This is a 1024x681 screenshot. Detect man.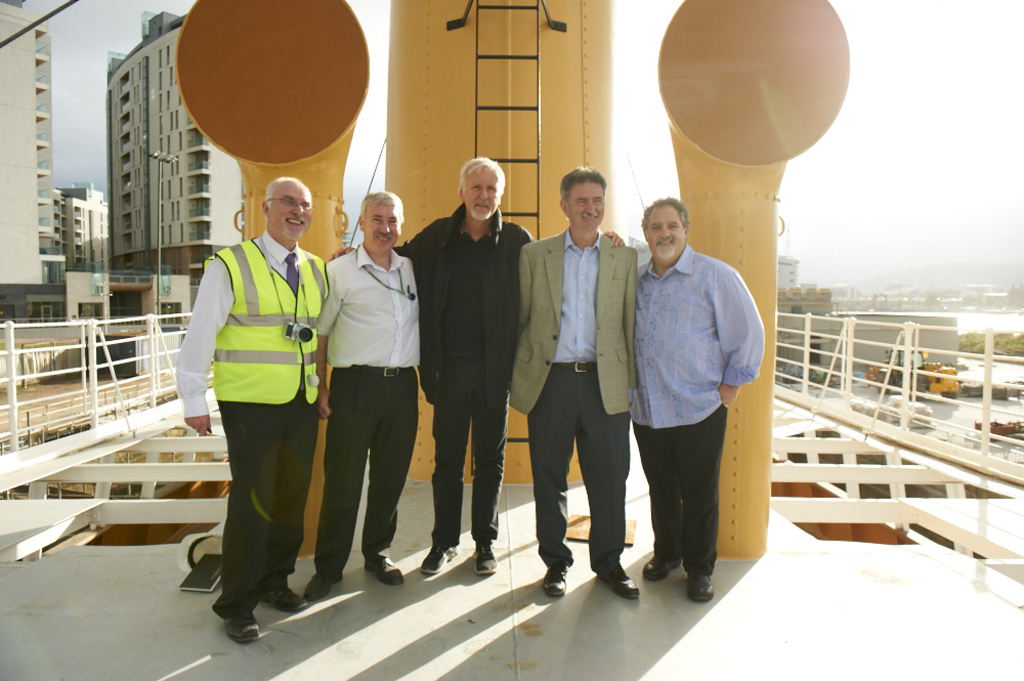
pyautogui.locateOnScreen(171, 168, 325, 647).
